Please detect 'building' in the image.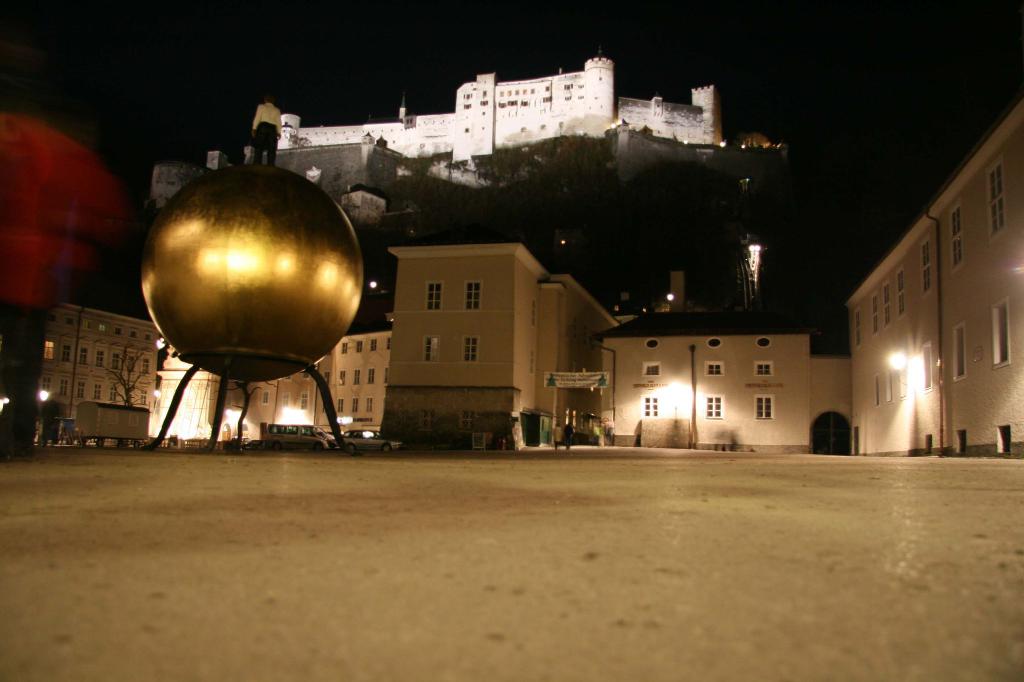
crop(161, 332, 396, 438).
